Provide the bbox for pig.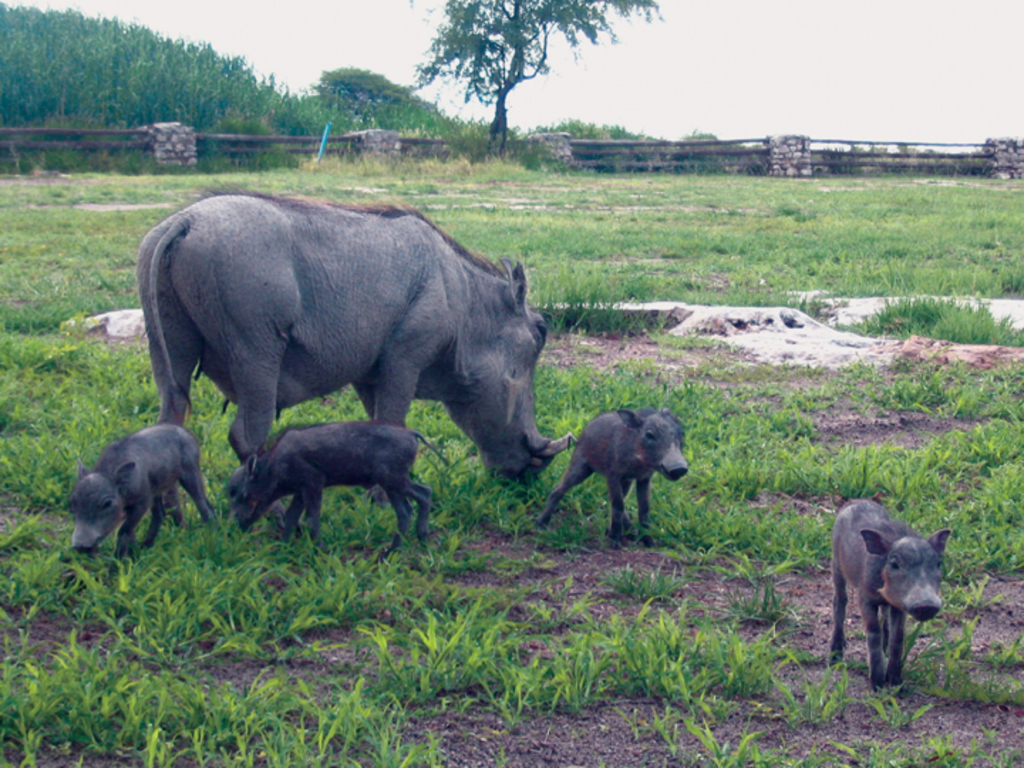
region(67, 421, 218, 569).
